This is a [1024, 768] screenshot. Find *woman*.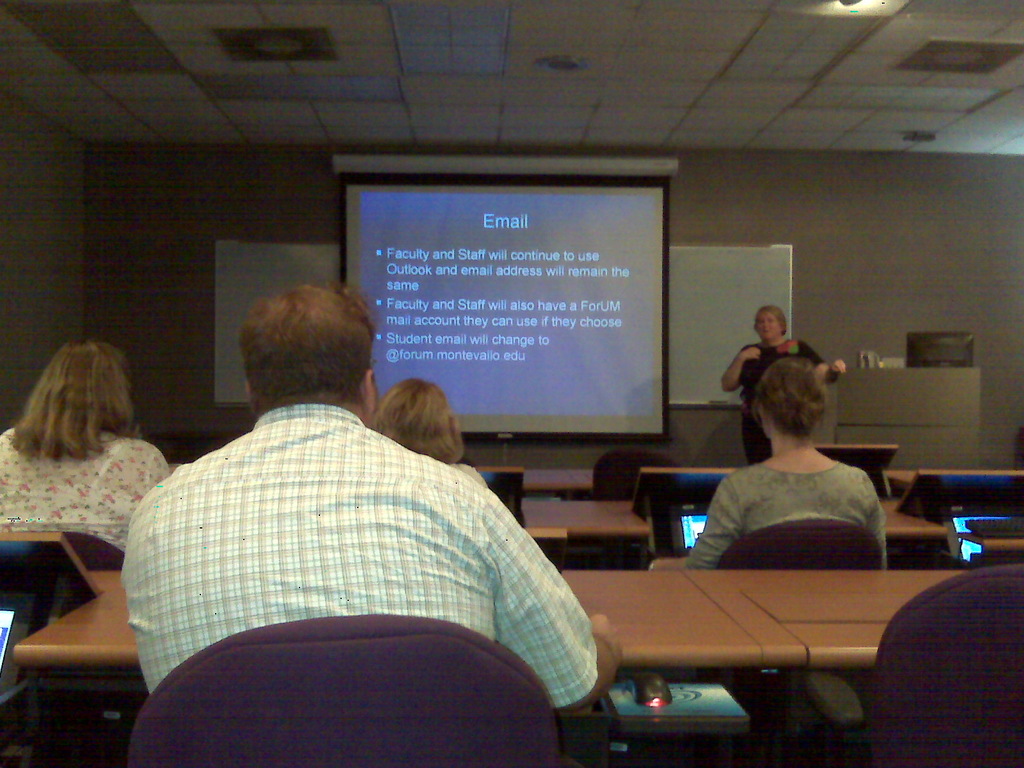
Bounding box: (left=0, top=336, right=175, bottom=554).
